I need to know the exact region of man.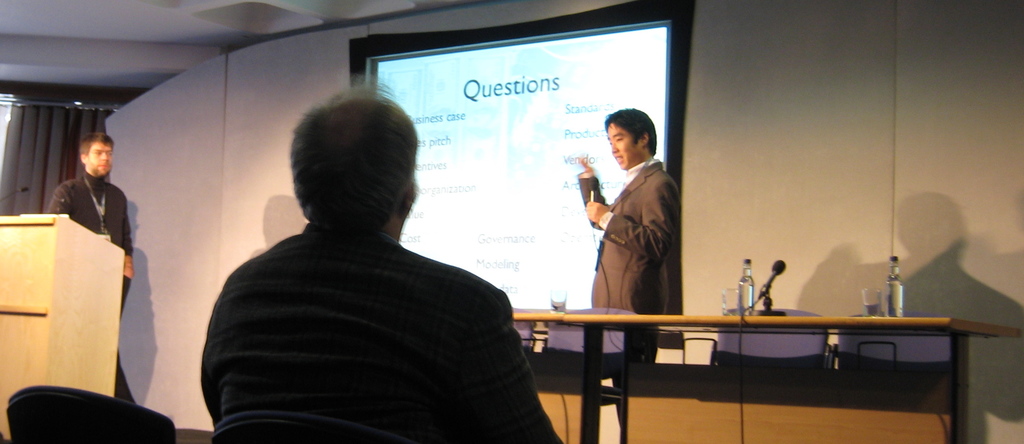
Region: <bbox>199, 78, 562, 443</bbox>.
